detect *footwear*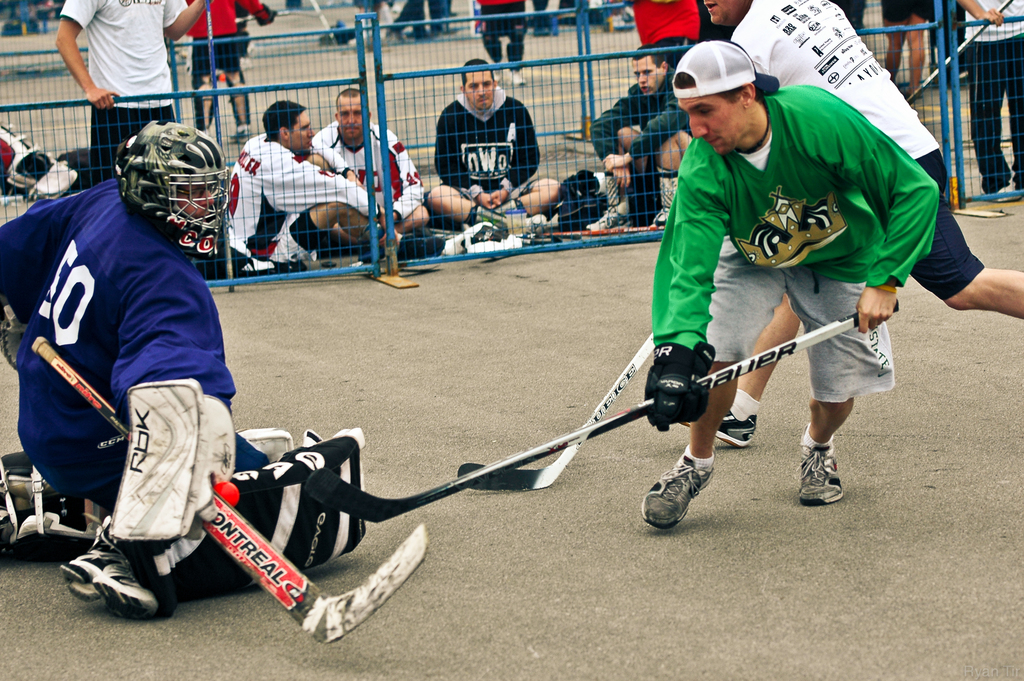
[left=579, top=162, right=637, bottom=234]
